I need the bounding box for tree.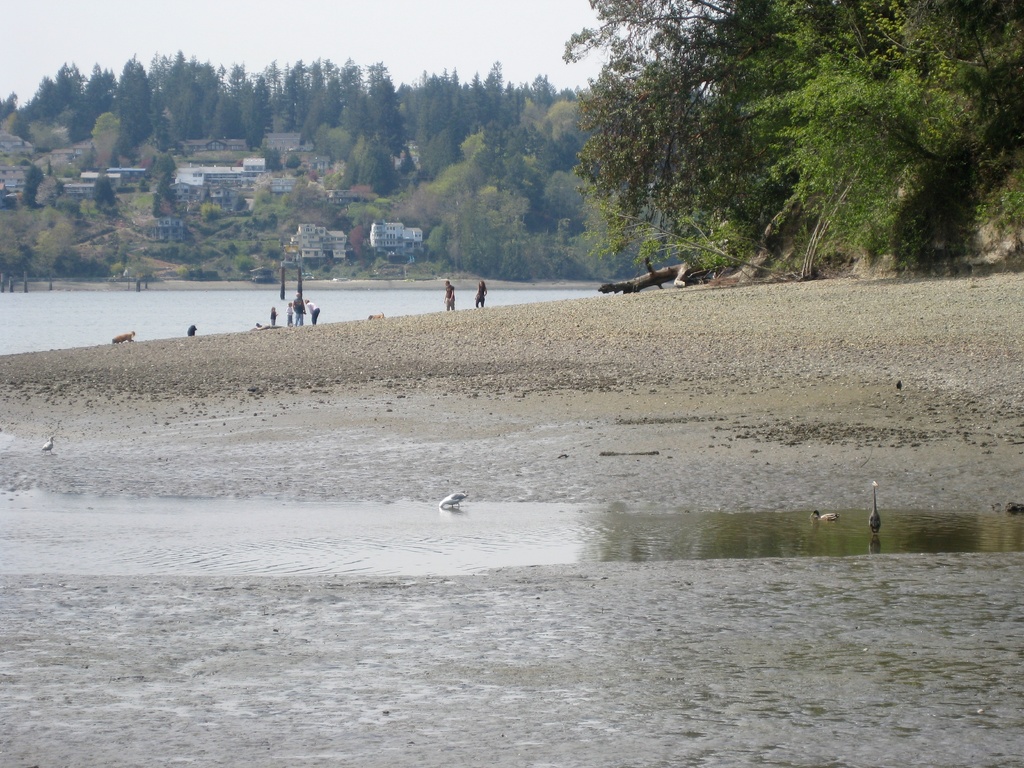
Here it is: pyautogui.locateOnScreen(152, 169, 184, 216).
